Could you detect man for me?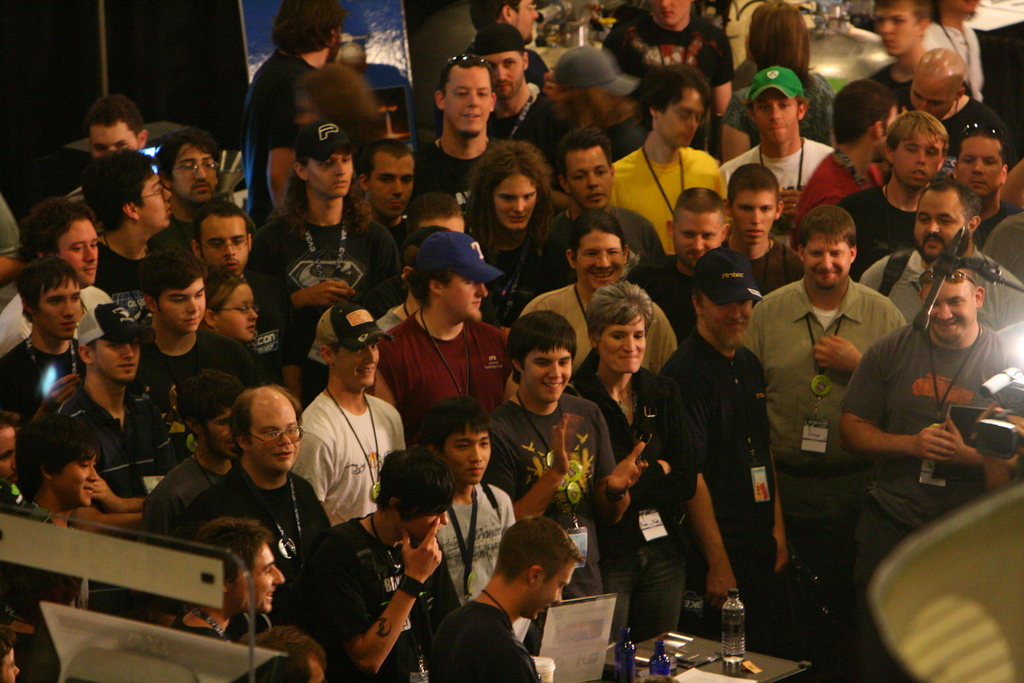
Detection result: l=651, t=192, r=730, b=336.
